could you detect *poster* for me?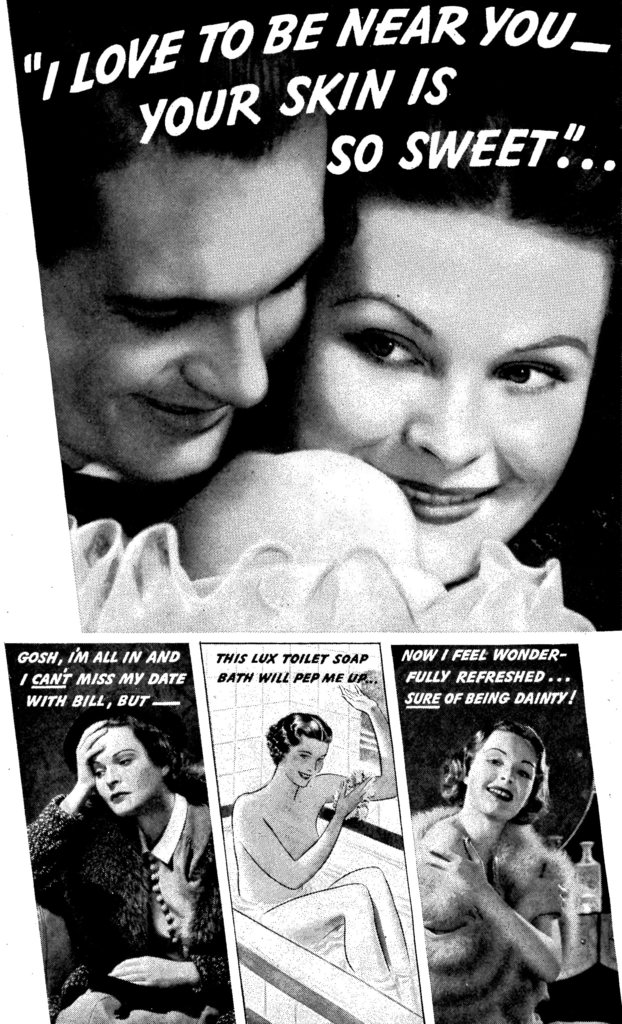
Detection result: [x1=0, y1=0, x2=621, y2=637].
